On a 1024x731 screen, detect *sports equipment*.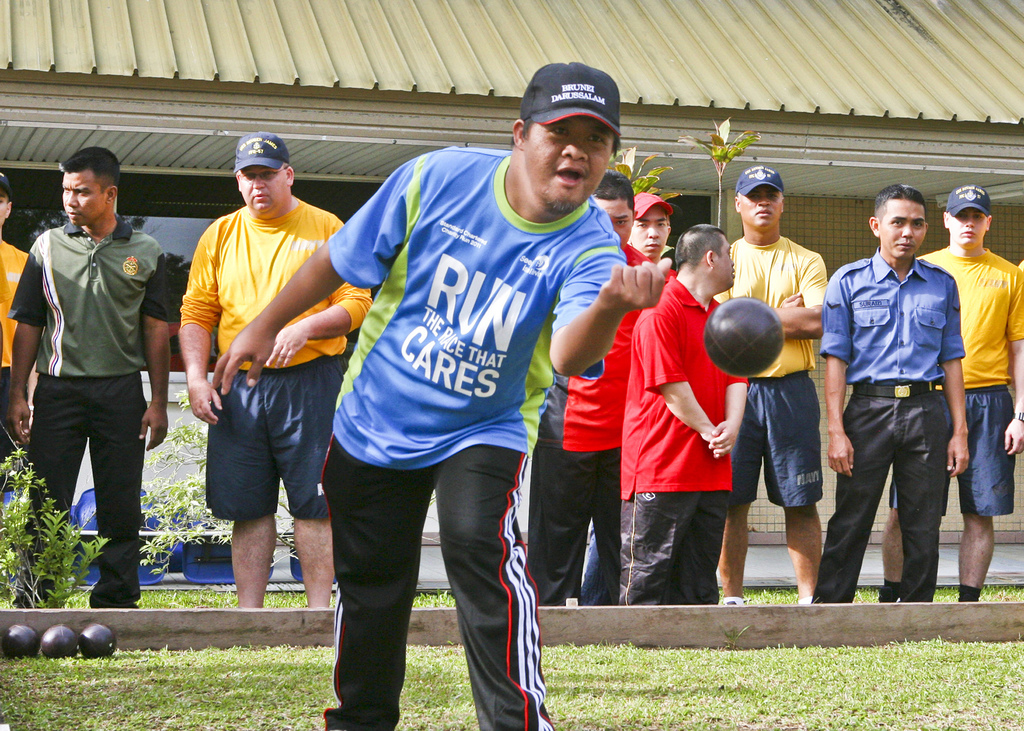
x1=40 y1=622 x2=79 y2=662.
